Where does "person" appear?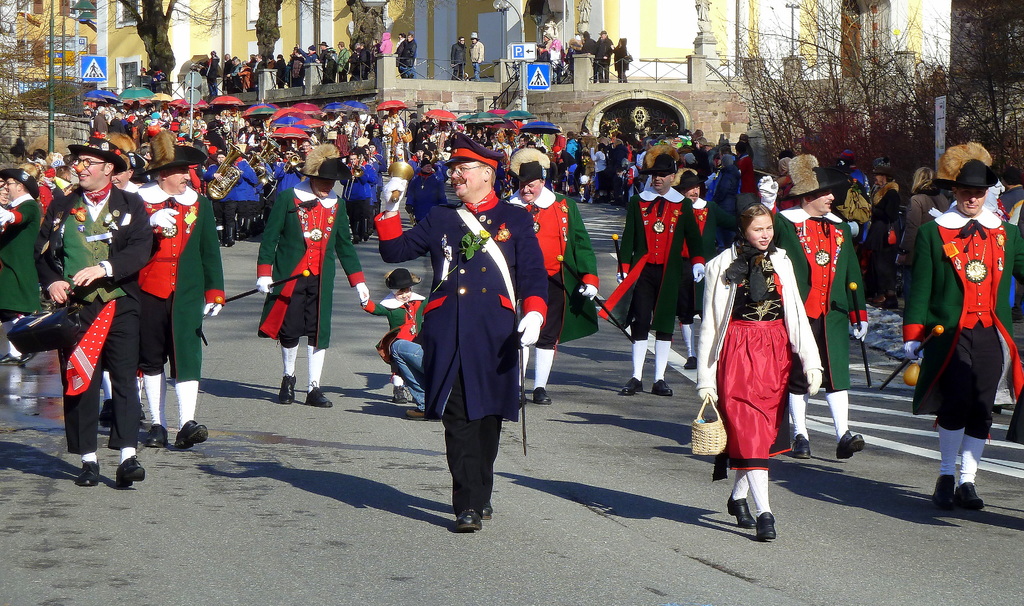
Appears at bbox=[450, 36, 467, 78].
